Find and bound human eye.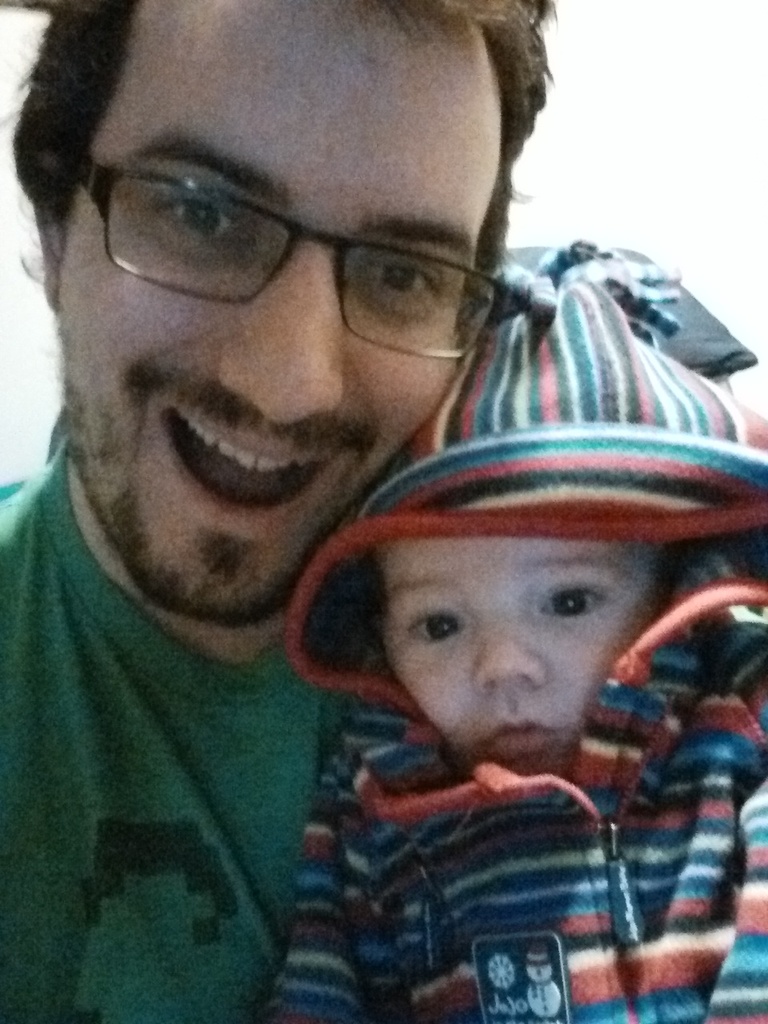
Bound: {"x1": 528, "y1": 574, "x2": 612, "y2": 624}.
